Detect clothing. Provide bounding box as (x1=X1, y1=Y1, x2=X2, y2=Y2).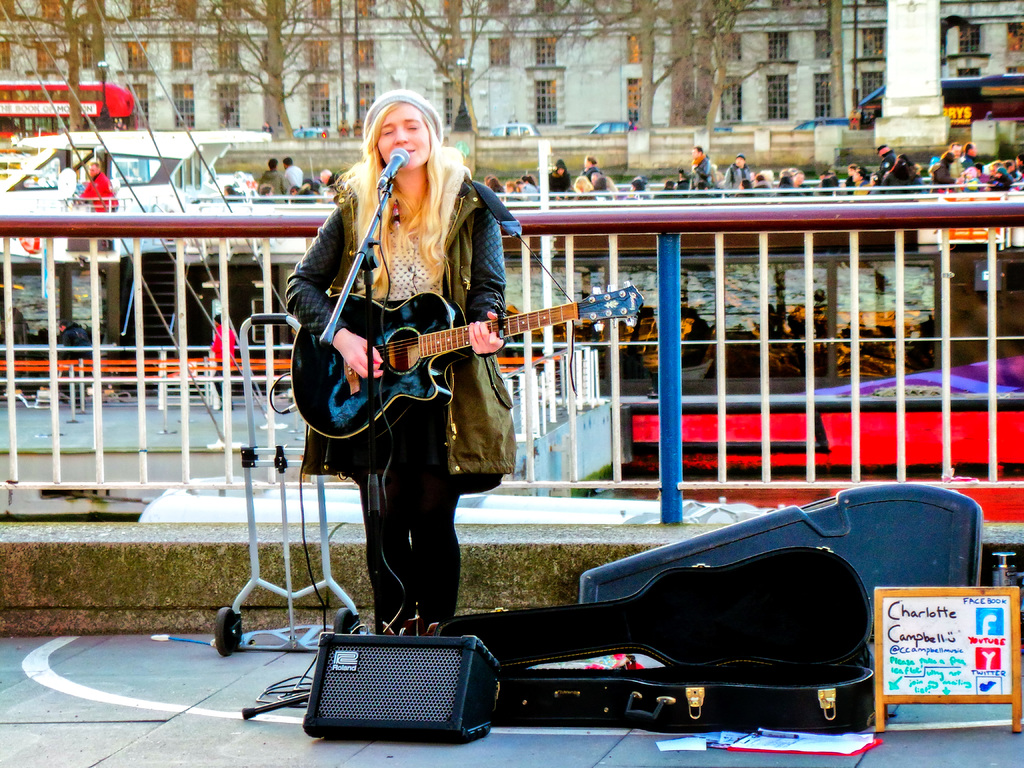
(x1=881, y1=166, x2=911, y2=196).
